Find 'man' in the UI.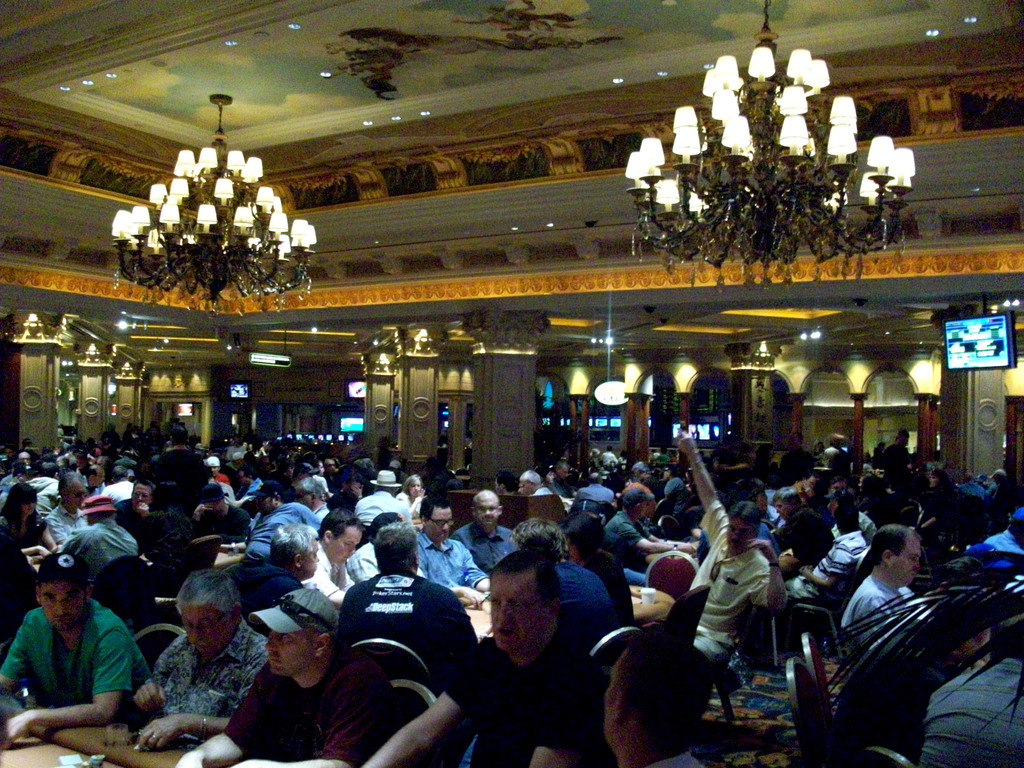
UI element at region(411, 504, 494, 610).
